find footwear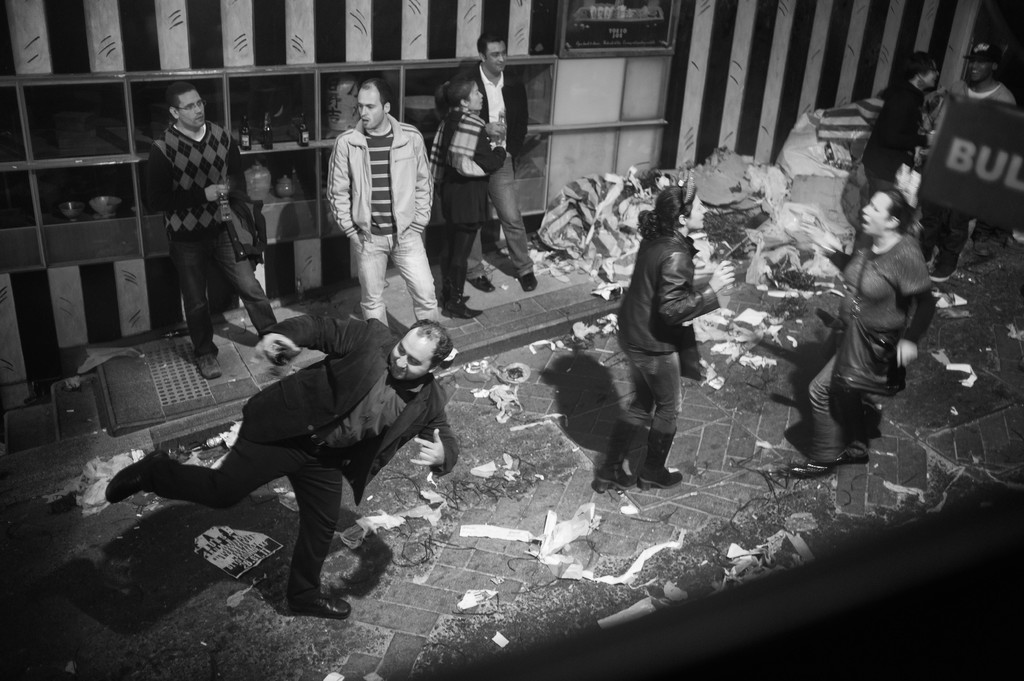
[288, 590, 350, 620]
